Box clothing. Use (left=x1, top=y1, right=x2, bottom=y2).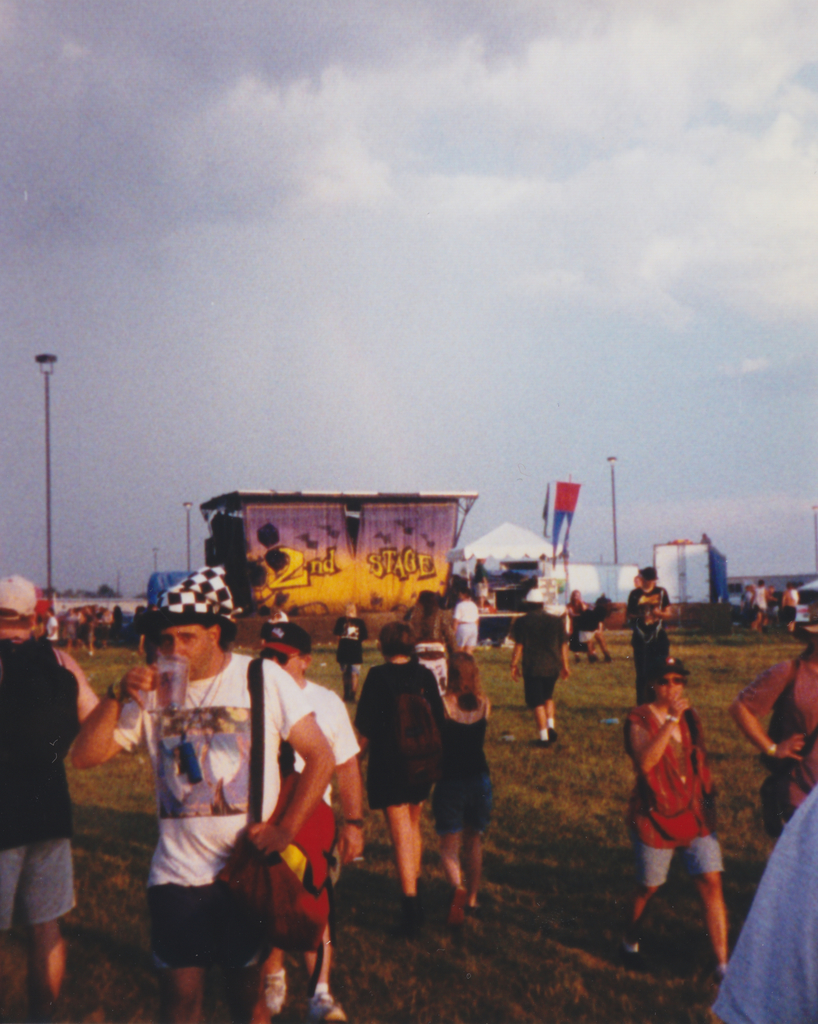
(left=149, top=879, right=245, bottom=962).
